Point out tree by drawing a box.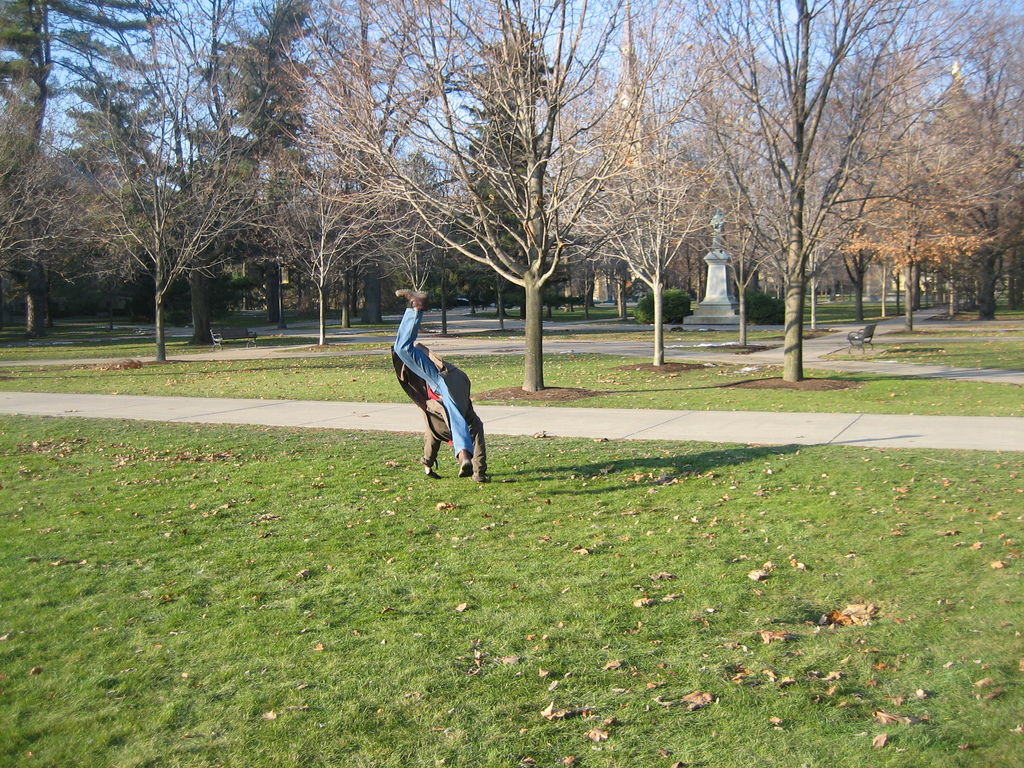
[x1=298, y1=0, x2=470, y2=322].
